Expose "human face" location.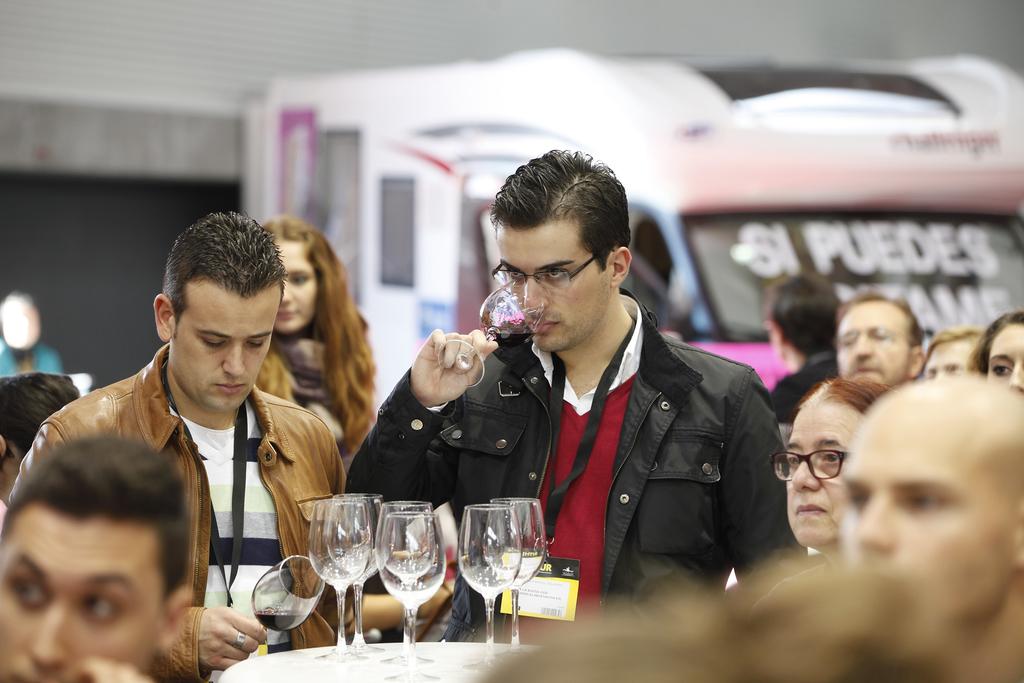
Exposed at <bbox>834, 302, 922, 378</bbox>.
